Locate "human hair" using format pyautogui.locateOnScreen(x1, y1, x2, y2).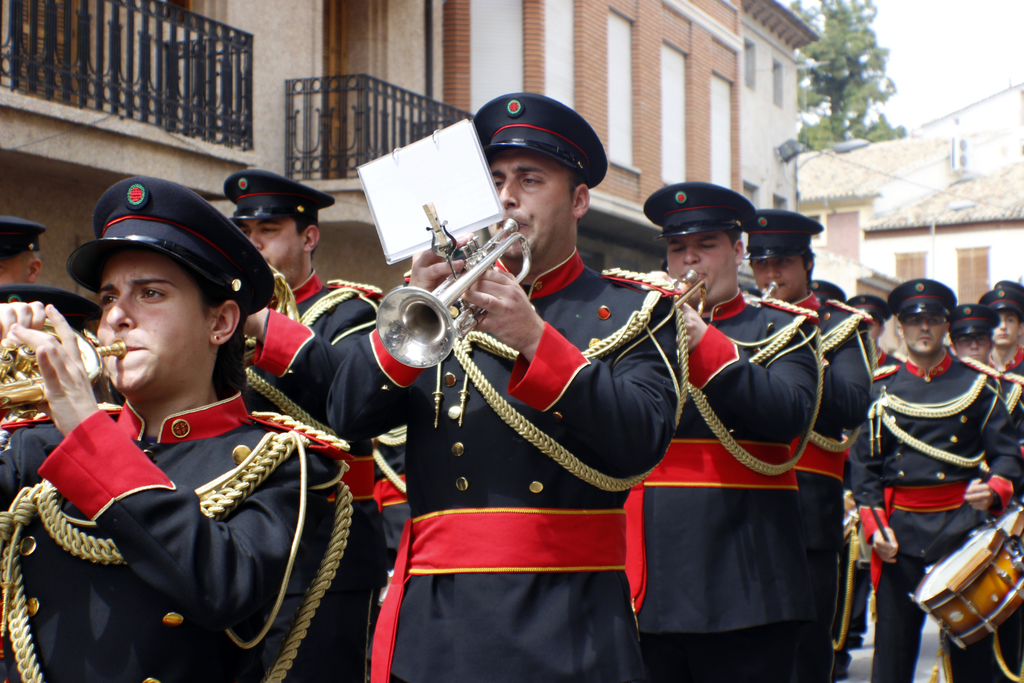
pyautogui.locateOnScreen(797, 242, 817, 288).
